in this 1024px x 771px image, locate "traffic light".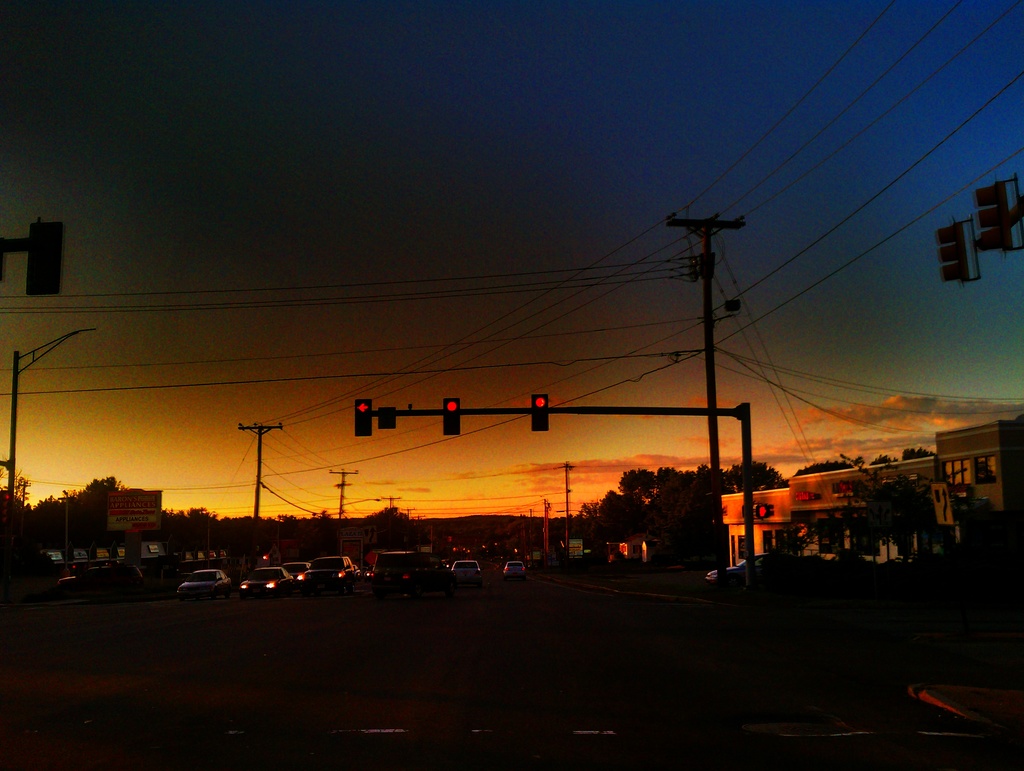
Bounding box: (left=356, top=399, right=373, bottom=437).
